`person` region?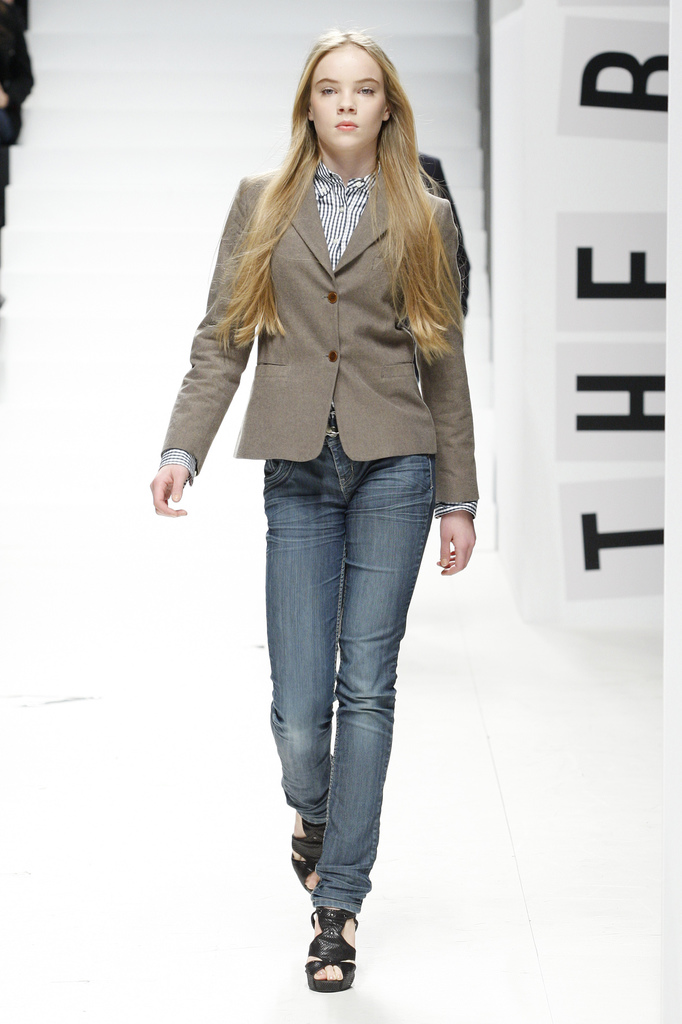
locate(142, 26, 483, 993)
